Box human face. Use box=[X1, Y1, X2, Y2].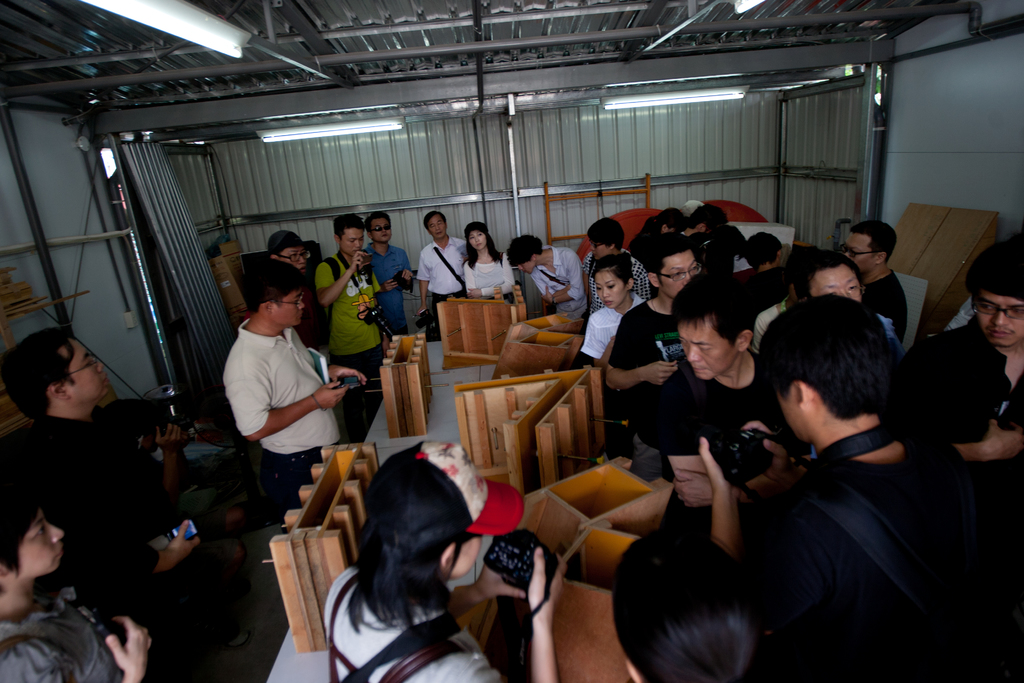
box=[769, 374, 812, 446].
